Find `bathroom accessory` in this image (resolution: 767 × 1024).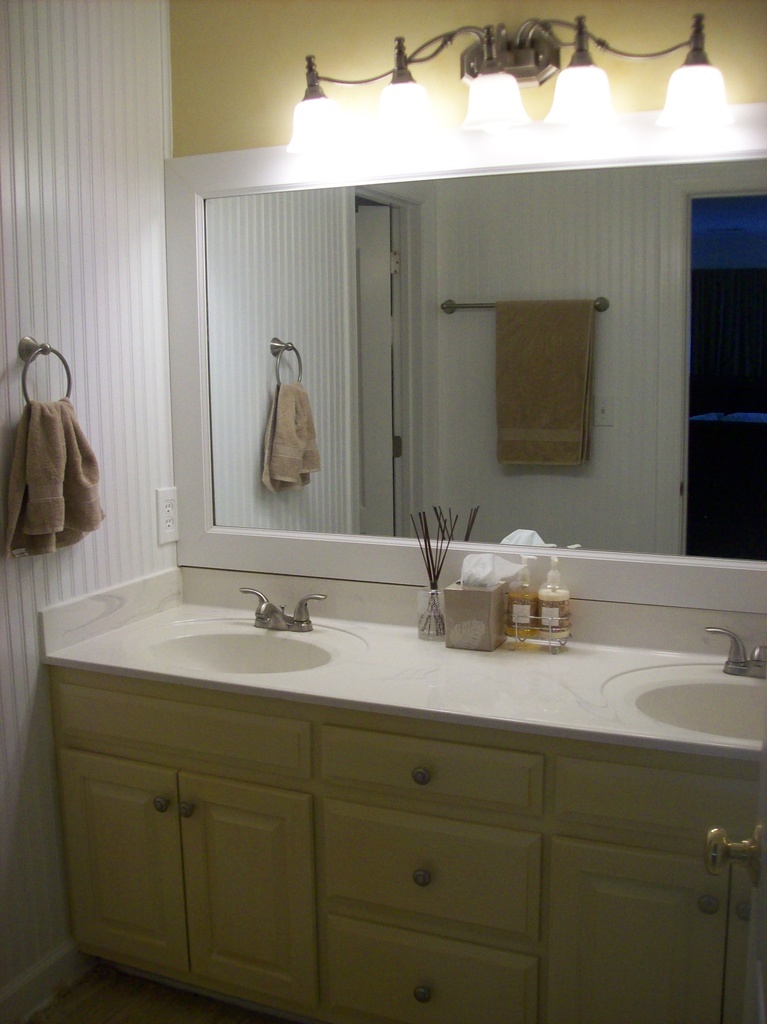
box=[229, 566, 328, 633].
